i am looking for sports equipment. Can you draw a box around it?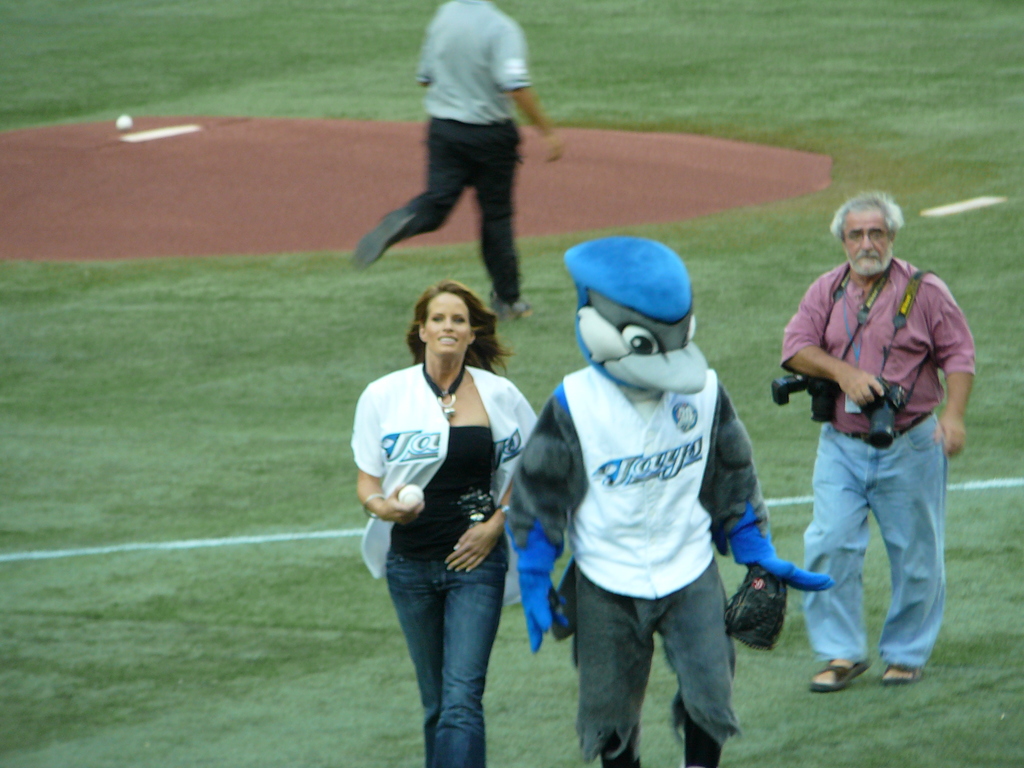
Sure, the bounding box is [729, 564, 767, 646].
